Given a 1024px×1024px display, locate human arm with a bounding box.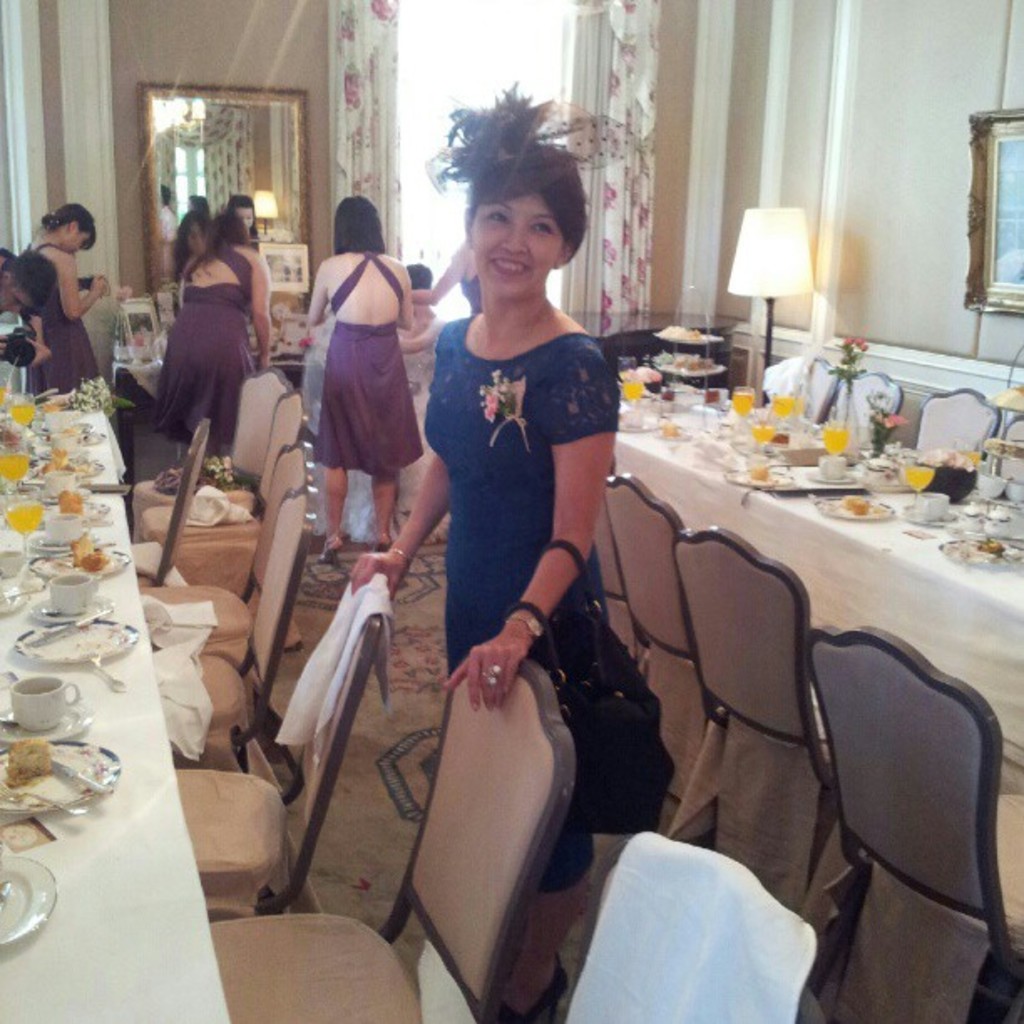
Located: box=[244, 248, 274, 370].
